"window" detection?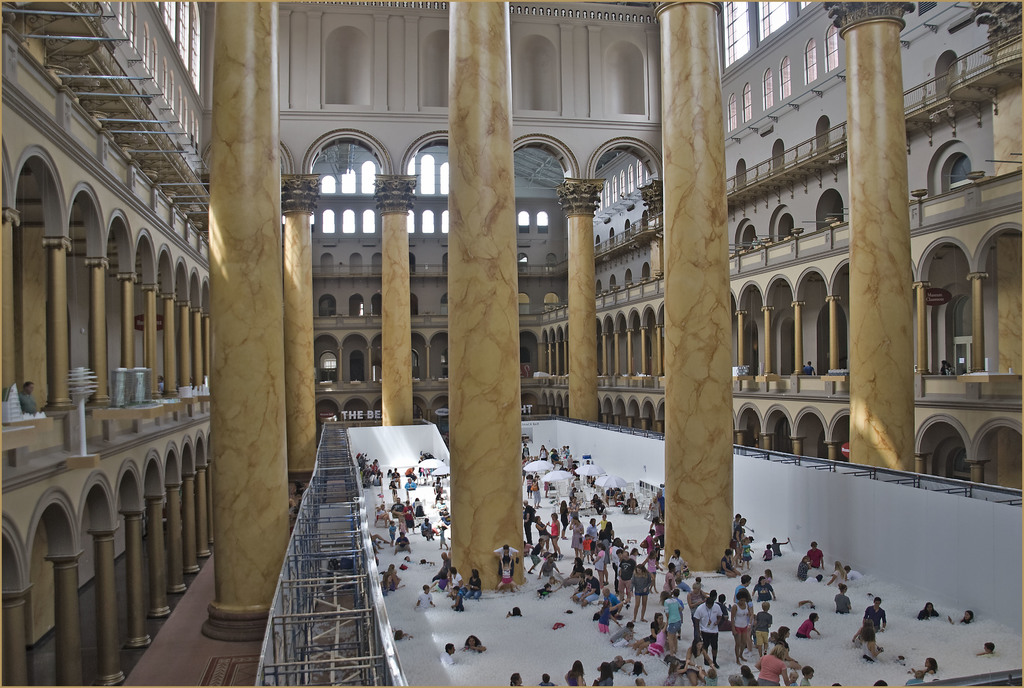
locate(822, 20, 847, 65)
